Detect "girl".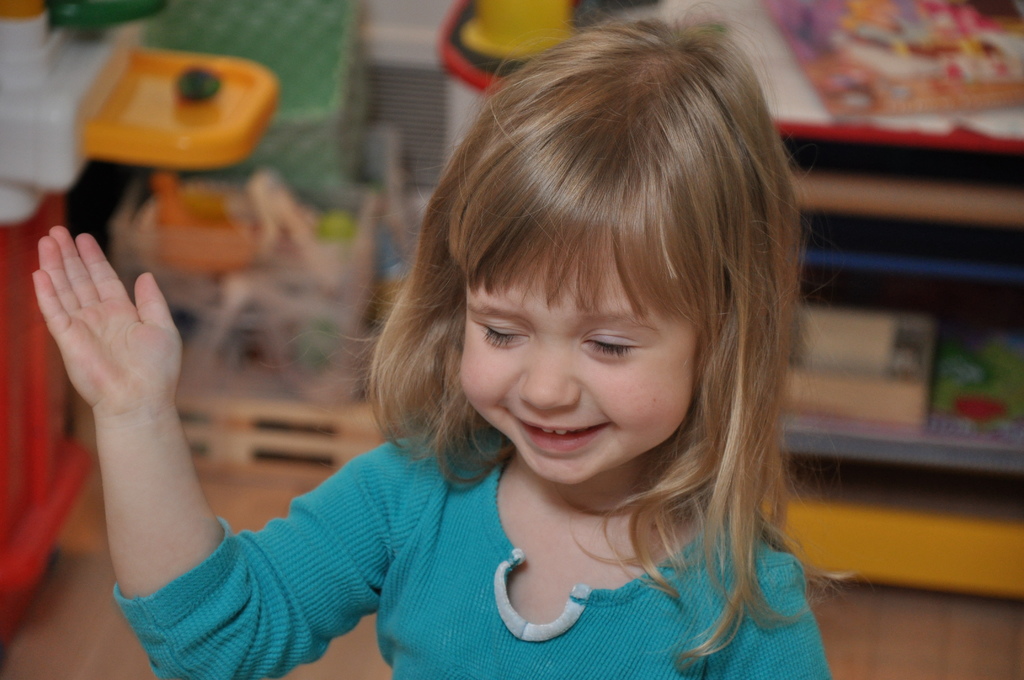
Detected at (left=32, top=12, right=834, bottom=679).
